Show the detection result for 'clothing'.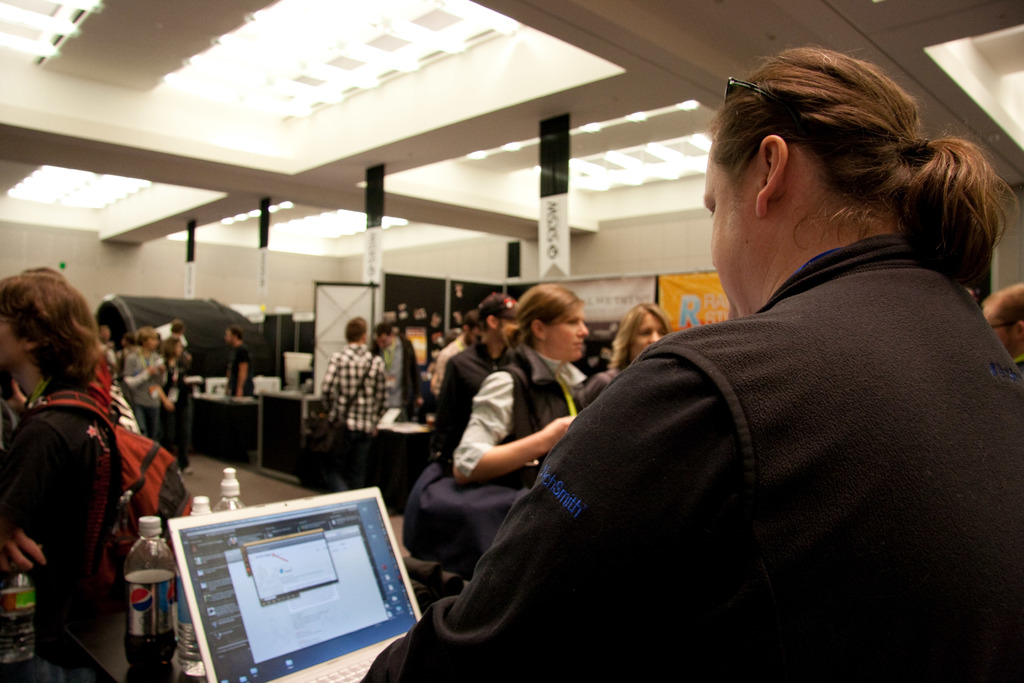
220:341:261:470.
